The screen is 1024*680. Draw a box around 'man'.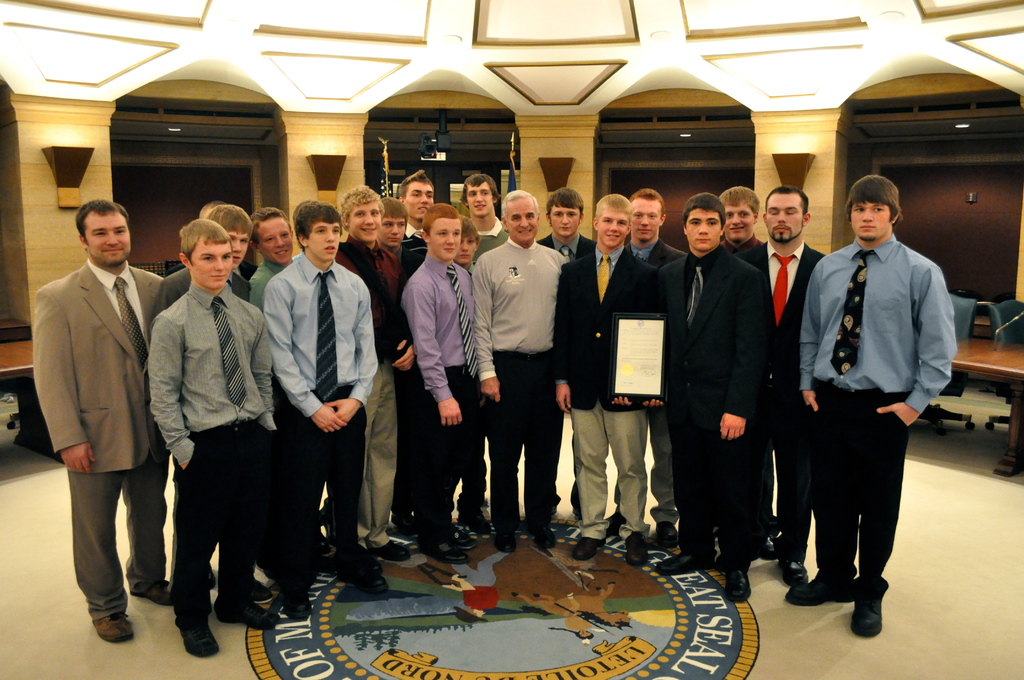
pyautogui.locateOnScreen(33, 169, 170, 649).
